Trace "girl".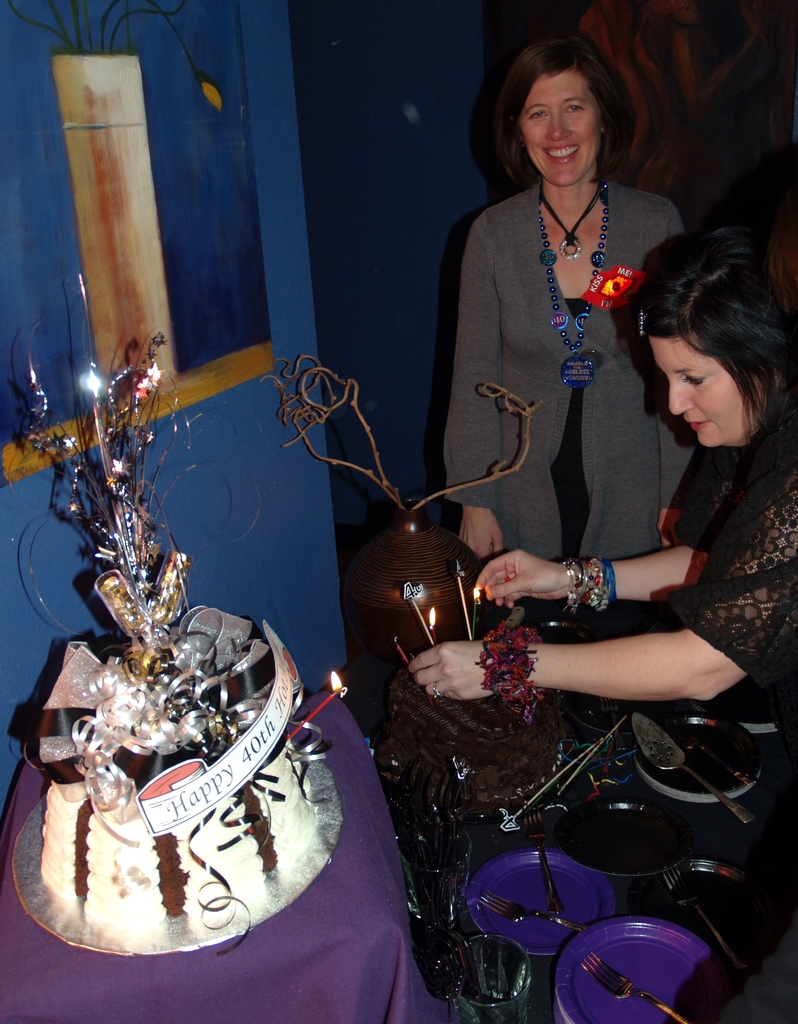
Traced to <box>409,225,797,1023</box>.
